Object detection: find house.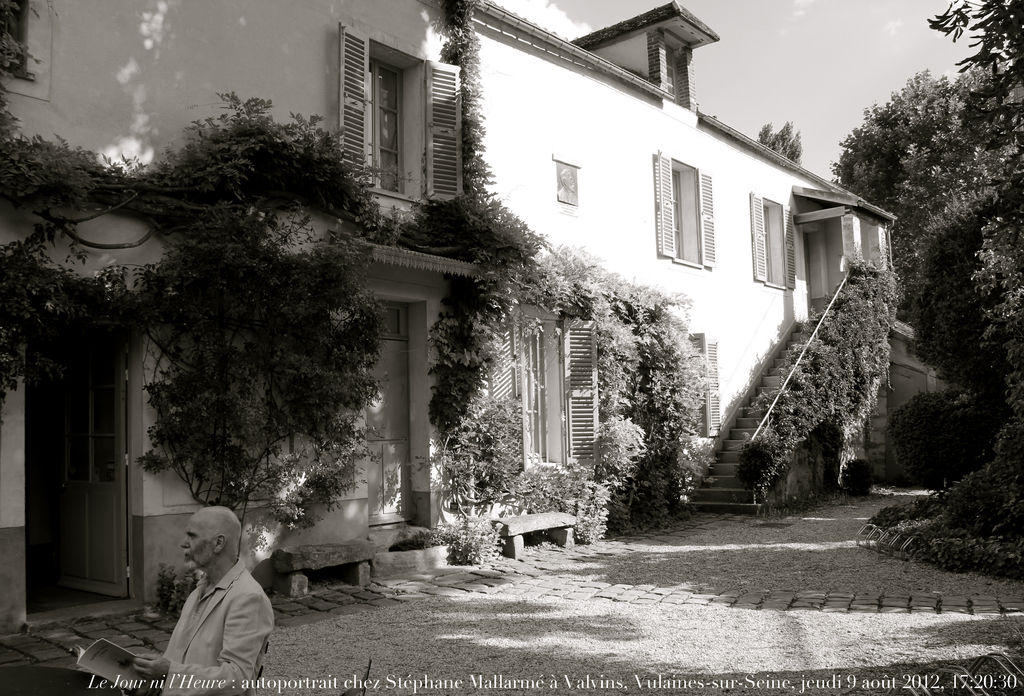
<box>2,0,477,634</box>.
